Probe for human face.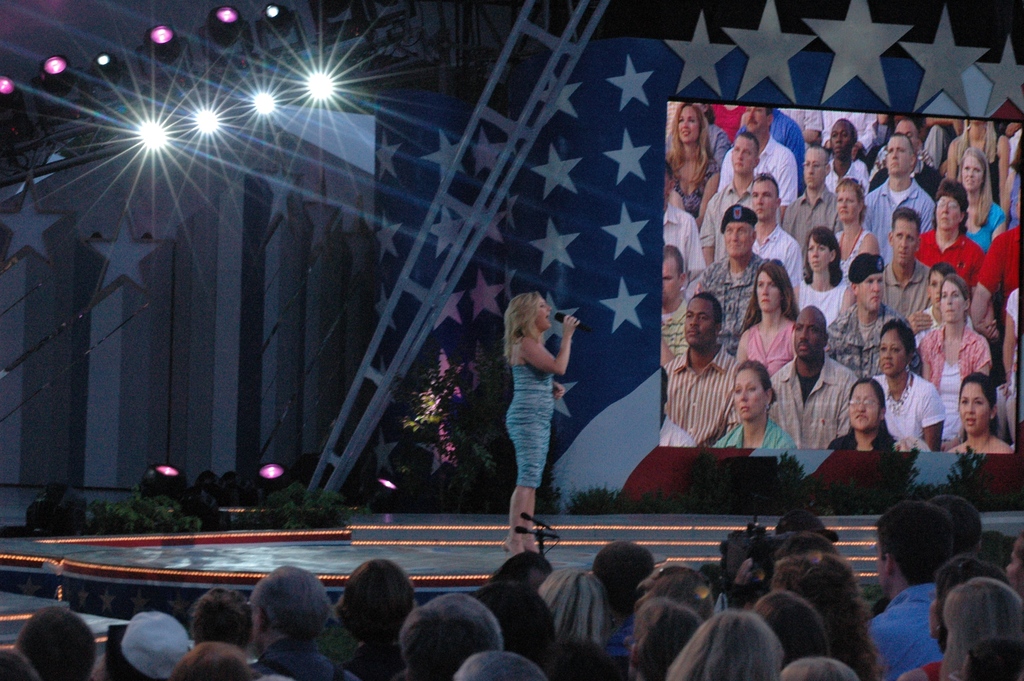
Probe result: box=[685, 294, 708, 345].
